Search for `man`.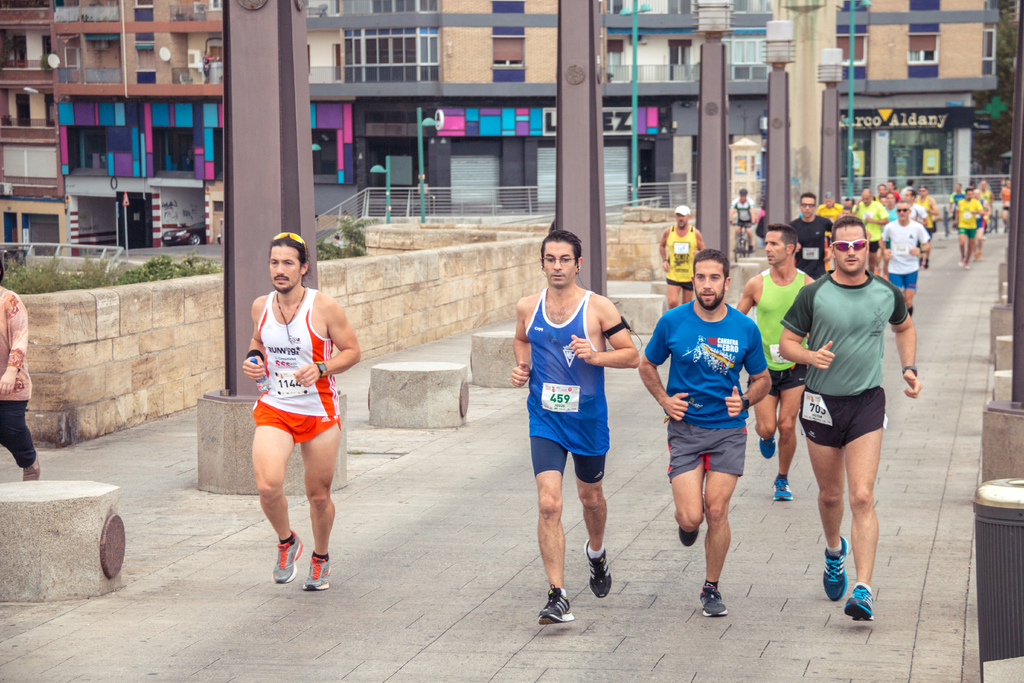
Found at 891, 201, 931, 315.
